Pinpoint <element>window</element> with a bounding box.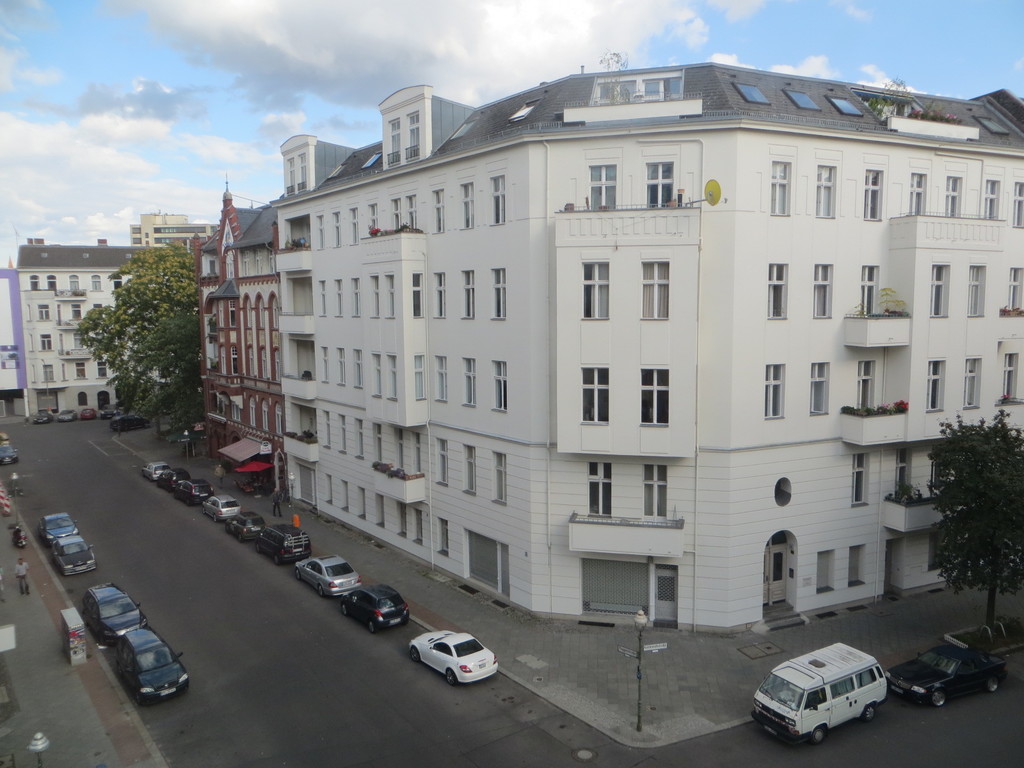
BBox(205, 495, 220, 508).
